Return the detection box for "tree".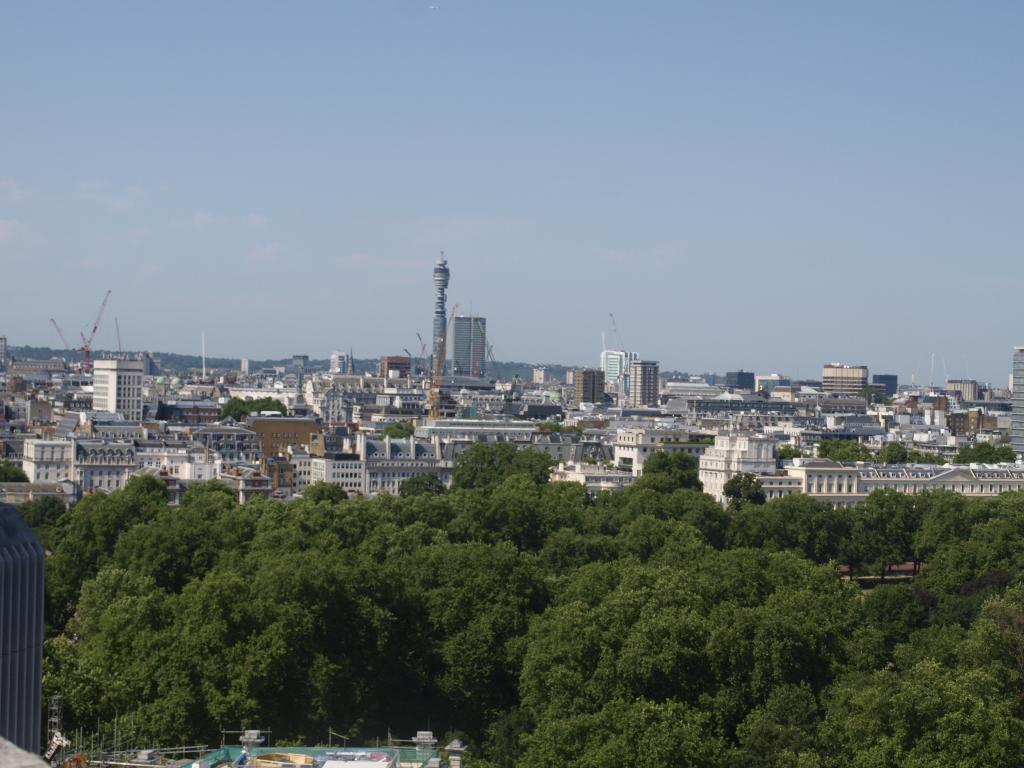
(left=215, top=394, right=293, bottom=424).
